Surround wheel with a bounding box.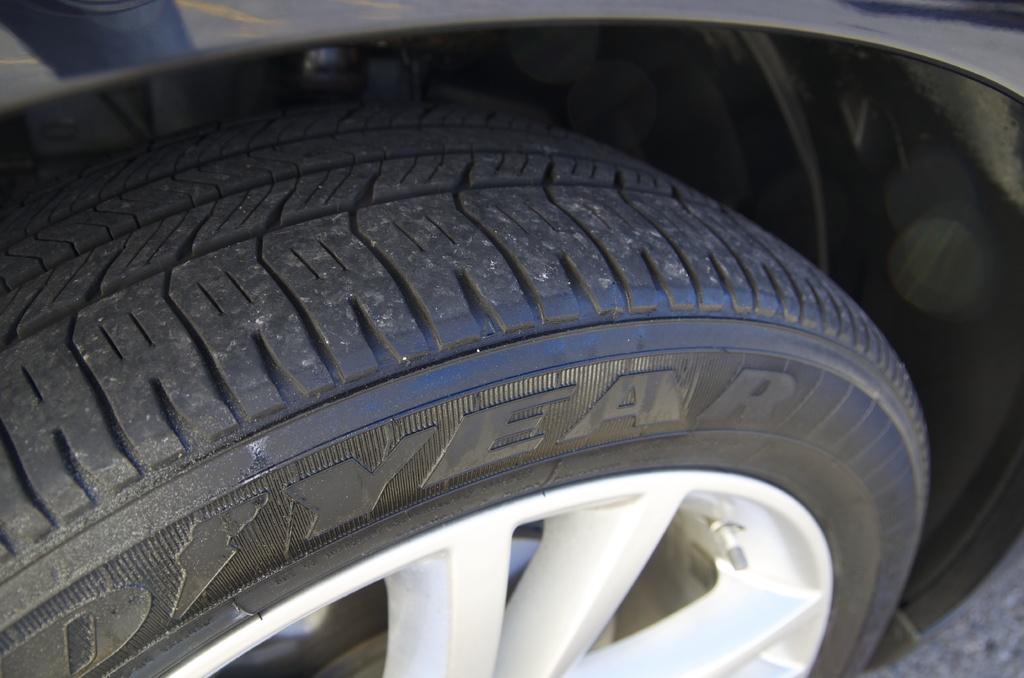
0, 88, 926, 677.
